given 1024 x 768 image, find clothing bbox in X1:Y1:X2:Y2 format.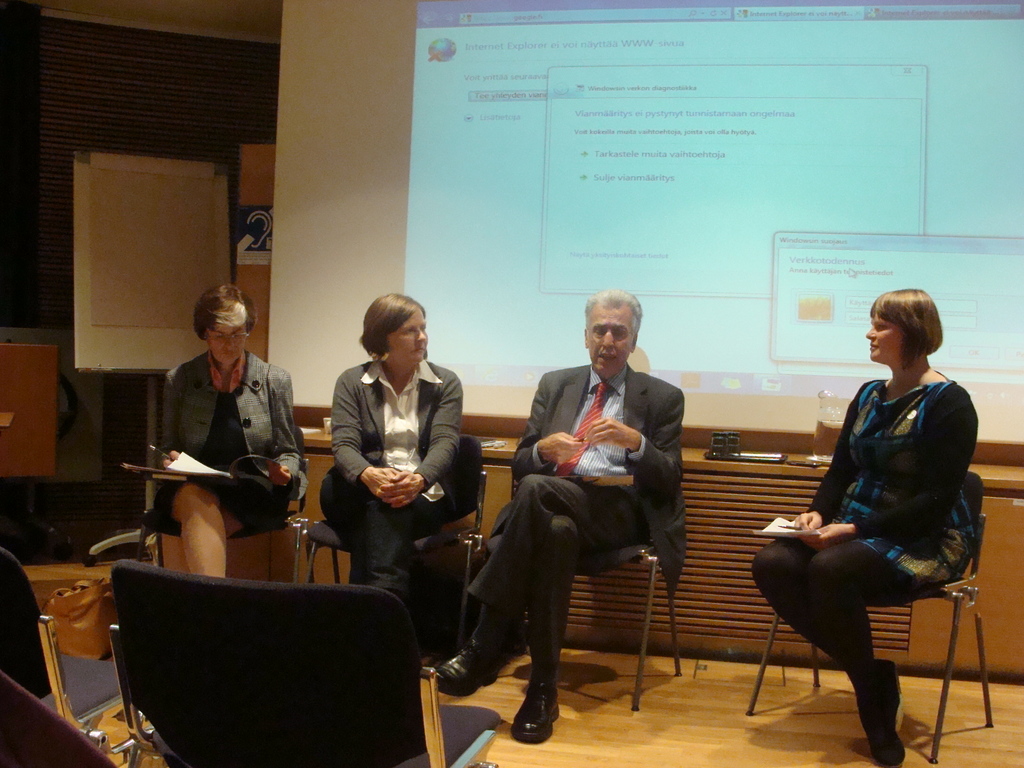
768:340:980:700.
